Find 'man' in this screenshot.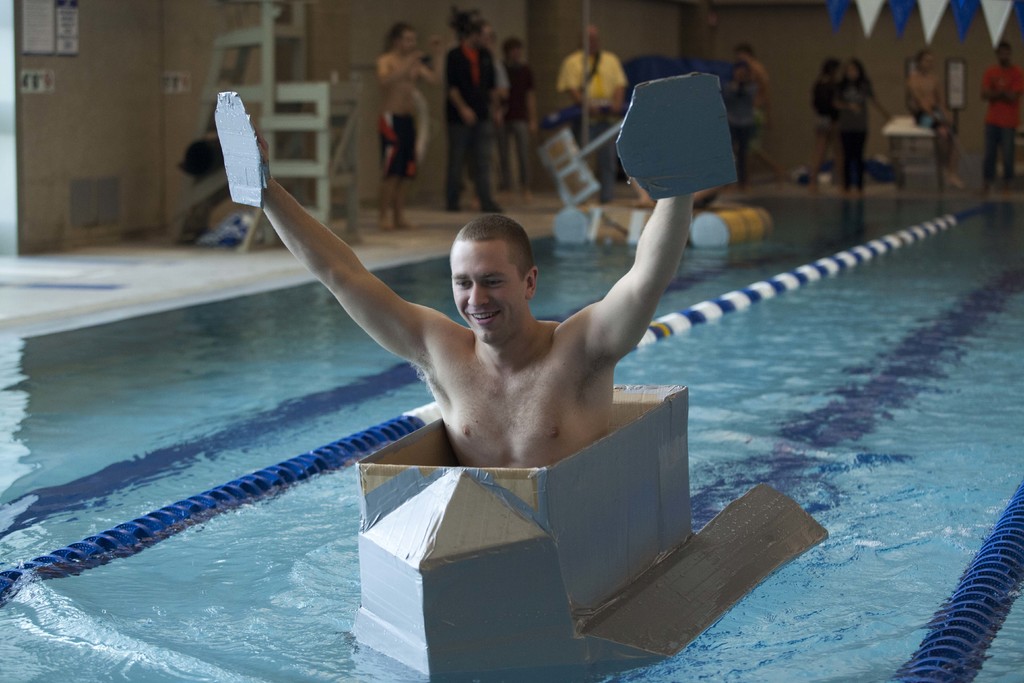
The bounding box for 'man' is [x1=548, y1=19, x2=627, y2=199].
